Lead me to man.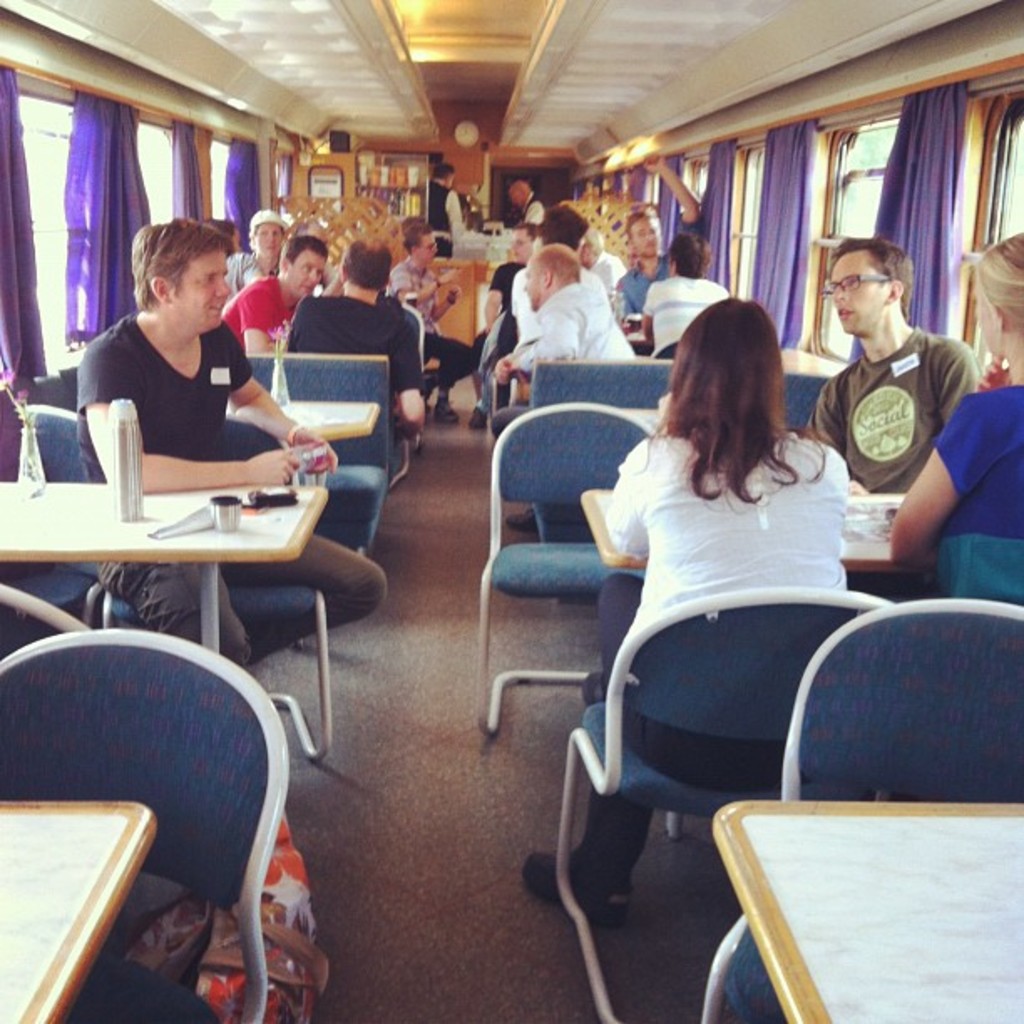
Lead to bbox(487, 244, 636, 448).
